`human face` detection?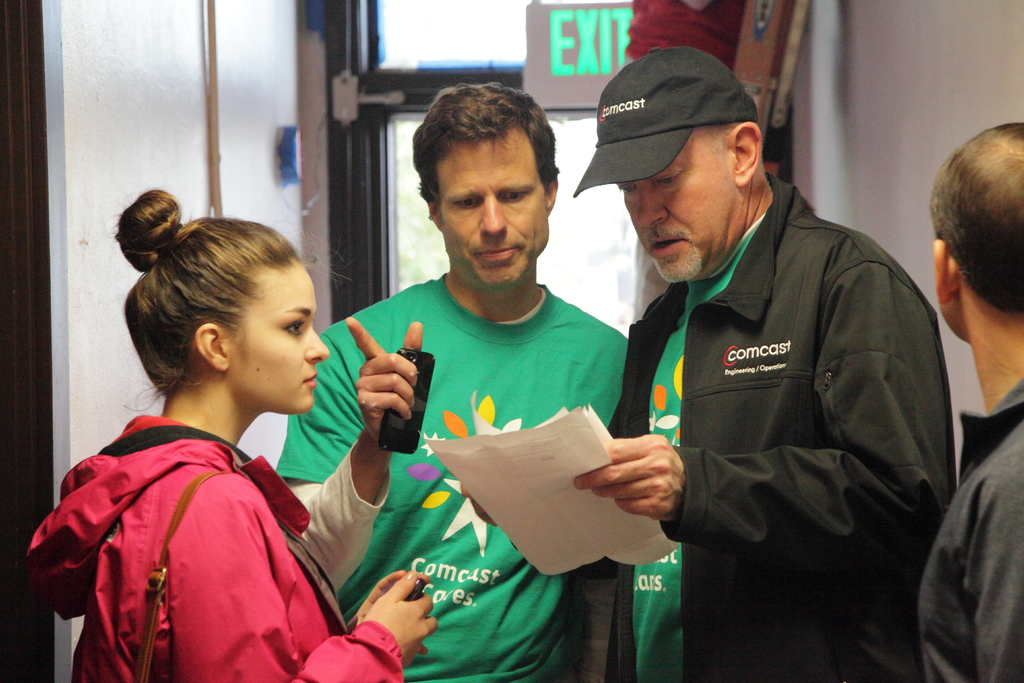
left=233, top=253, right=335, bottom=411
